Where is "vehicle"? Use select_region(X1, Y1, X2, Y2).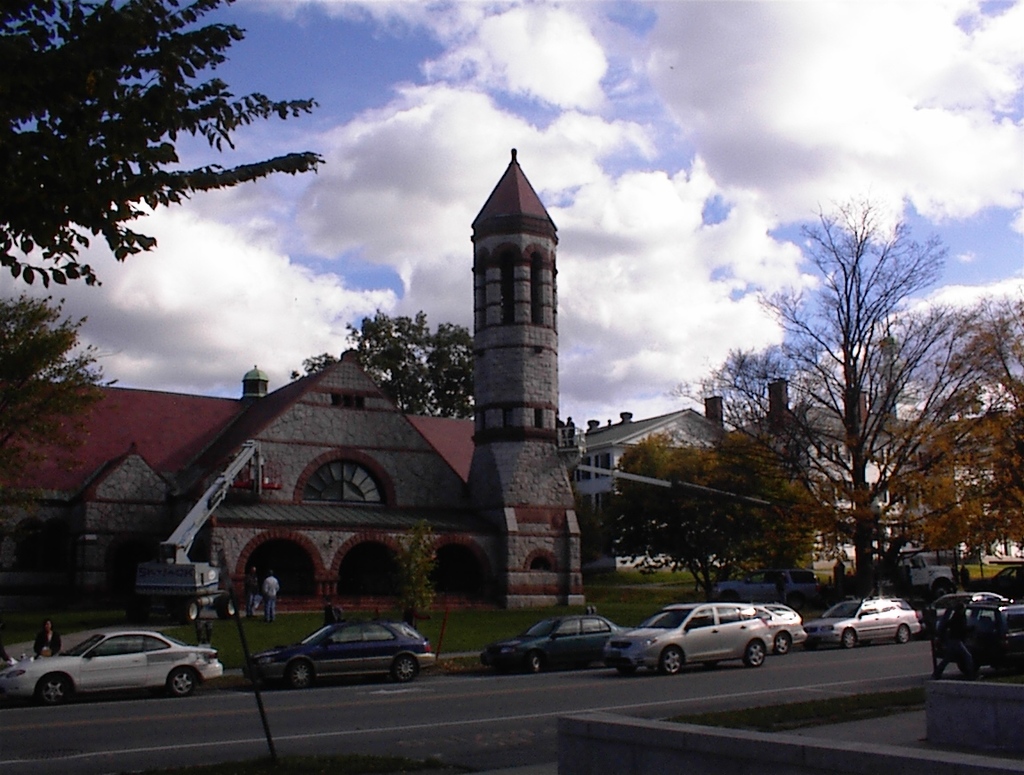
select_region(141, 429, 267, 625).
